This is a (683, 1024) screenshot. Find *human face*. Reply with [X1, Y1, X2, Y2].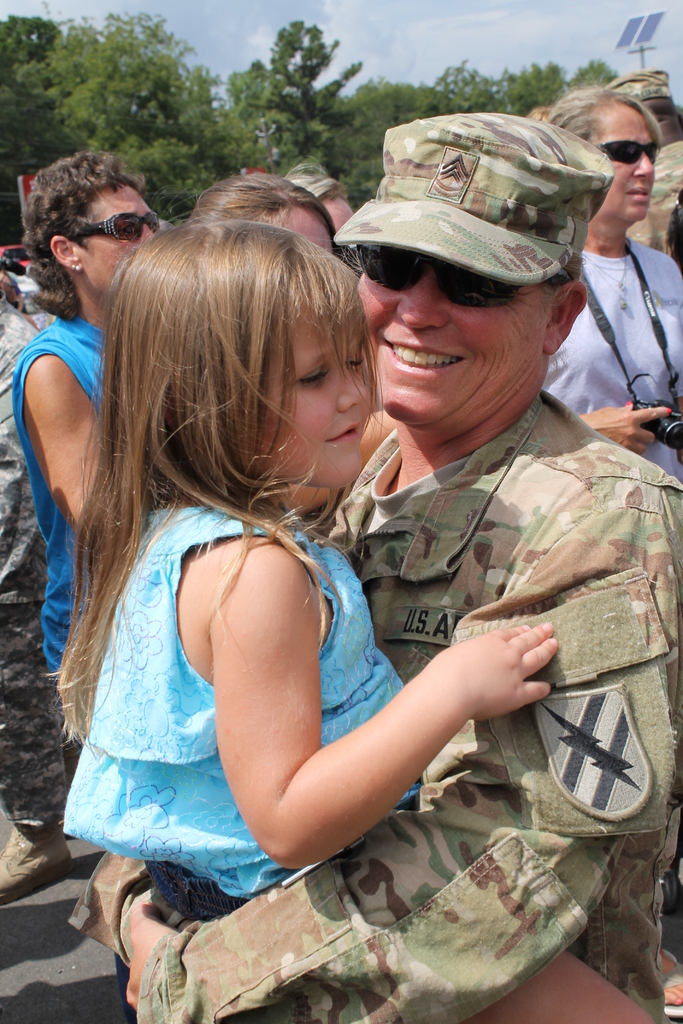
[356, 258, 552, 429].
